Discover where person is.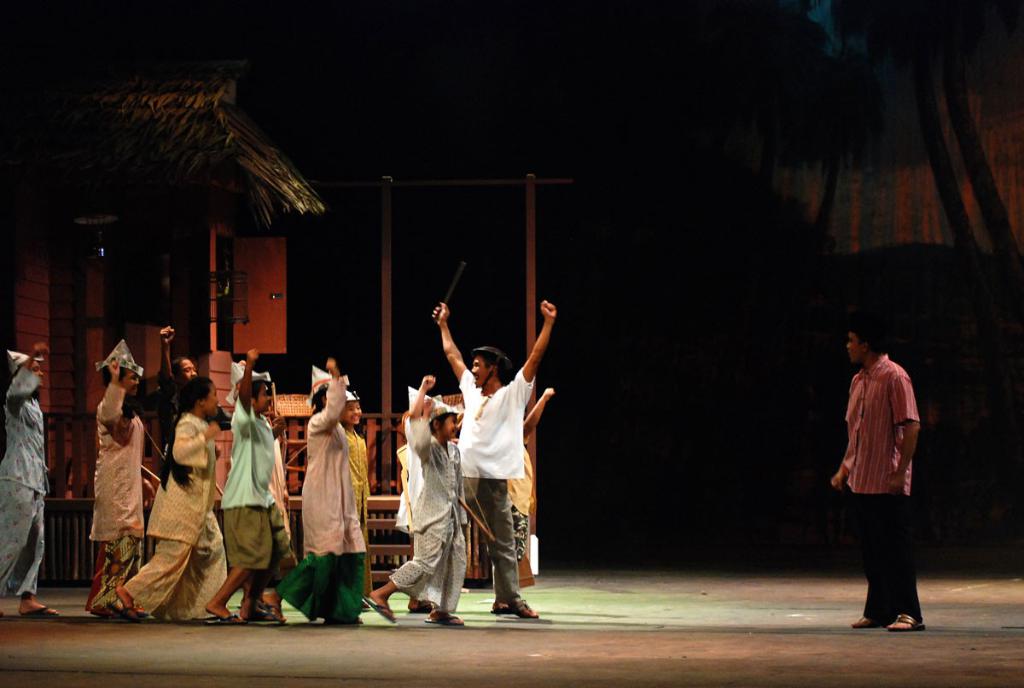
Discovered at (x1=428, y1=292, x2=556, y2=617).
